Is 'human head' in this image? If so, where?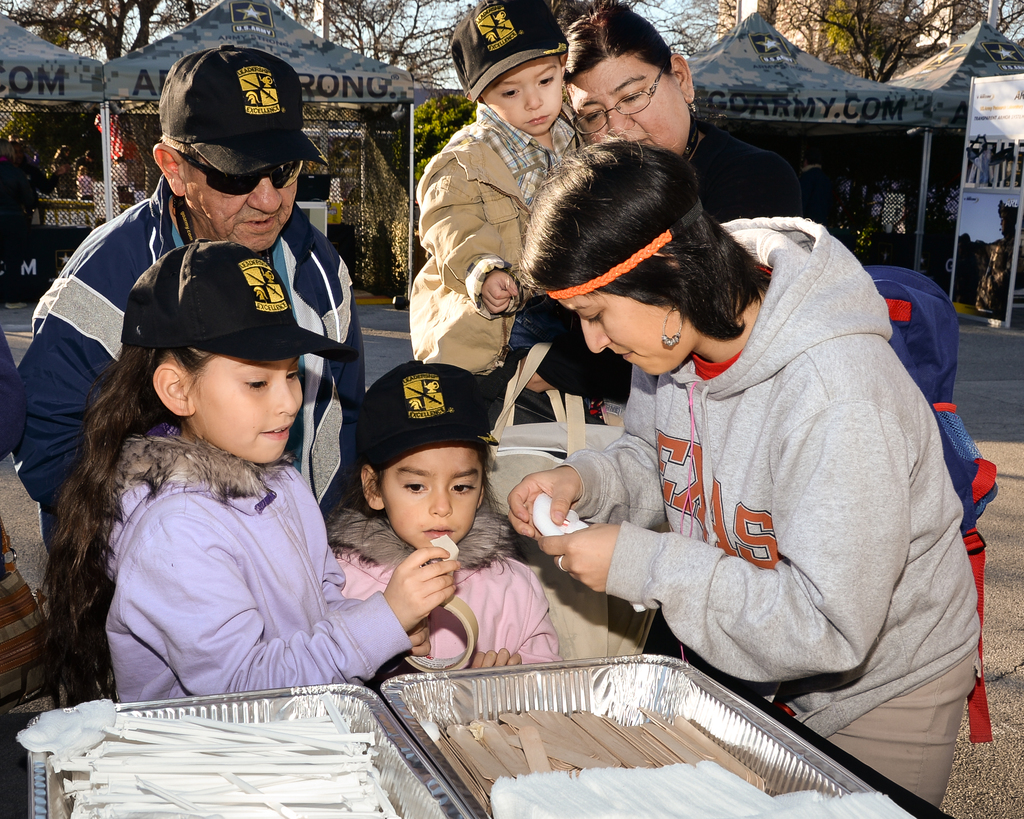
Yes, at region(557, 10, 697, 156).
